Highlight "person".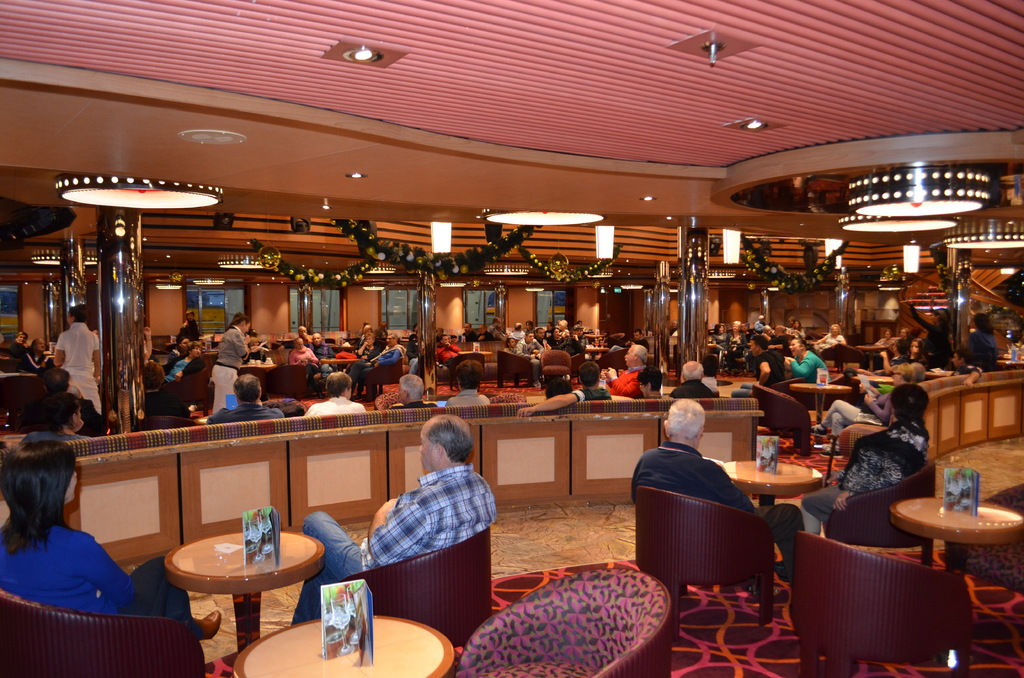
Highlighted region: l=514, t=359, r=612, b=419.
